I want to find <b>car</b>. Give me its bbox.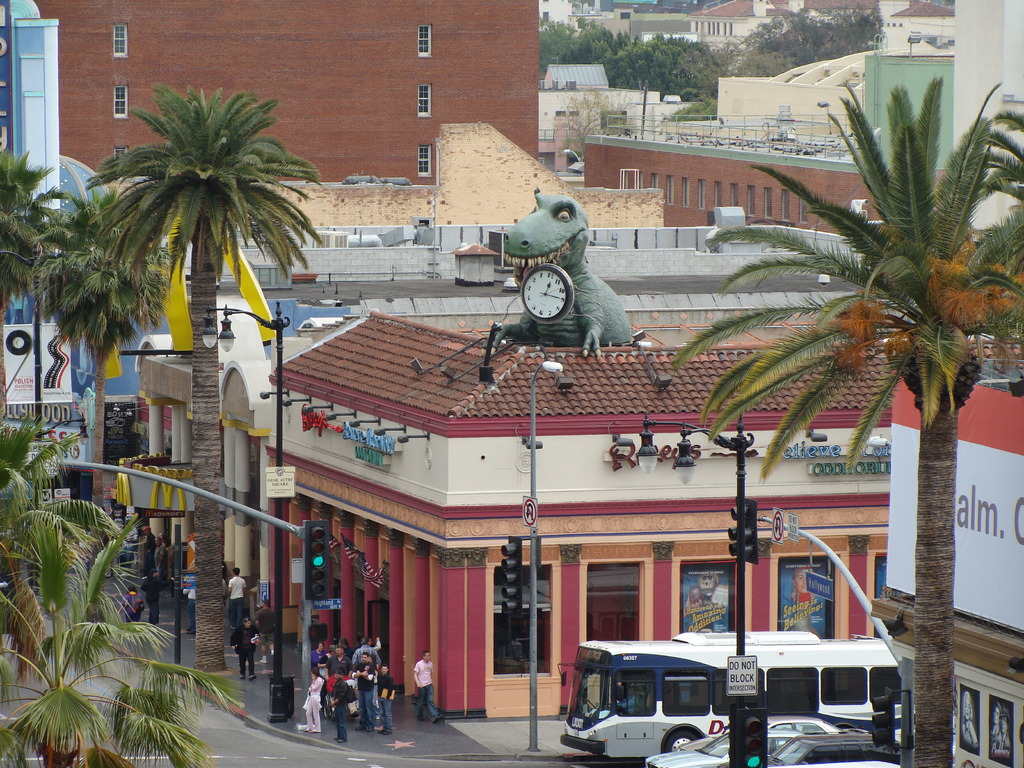
box=[792, 758, 902, 767].
